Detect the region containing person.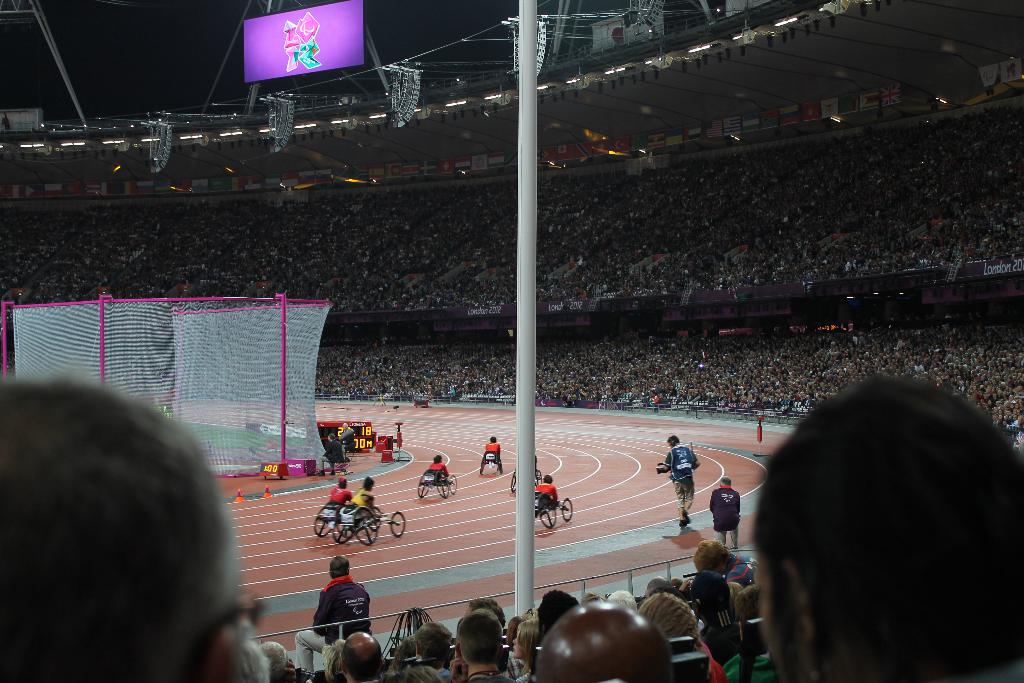
bbox=(476, 439, 508, 474).
